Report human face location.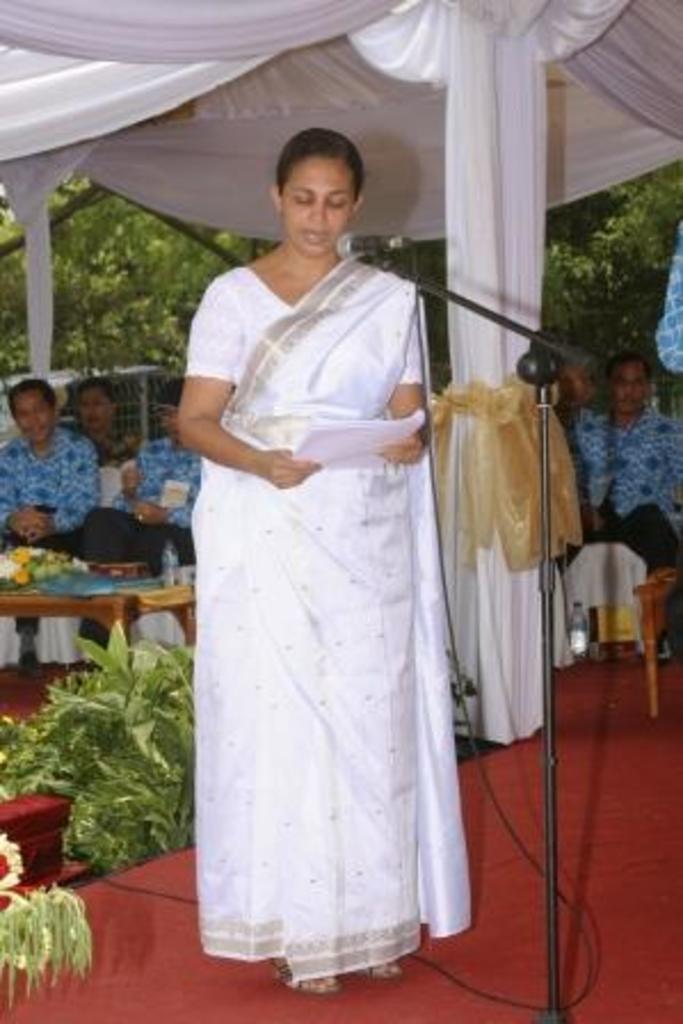
Report: [612, 361, 646, 416].
